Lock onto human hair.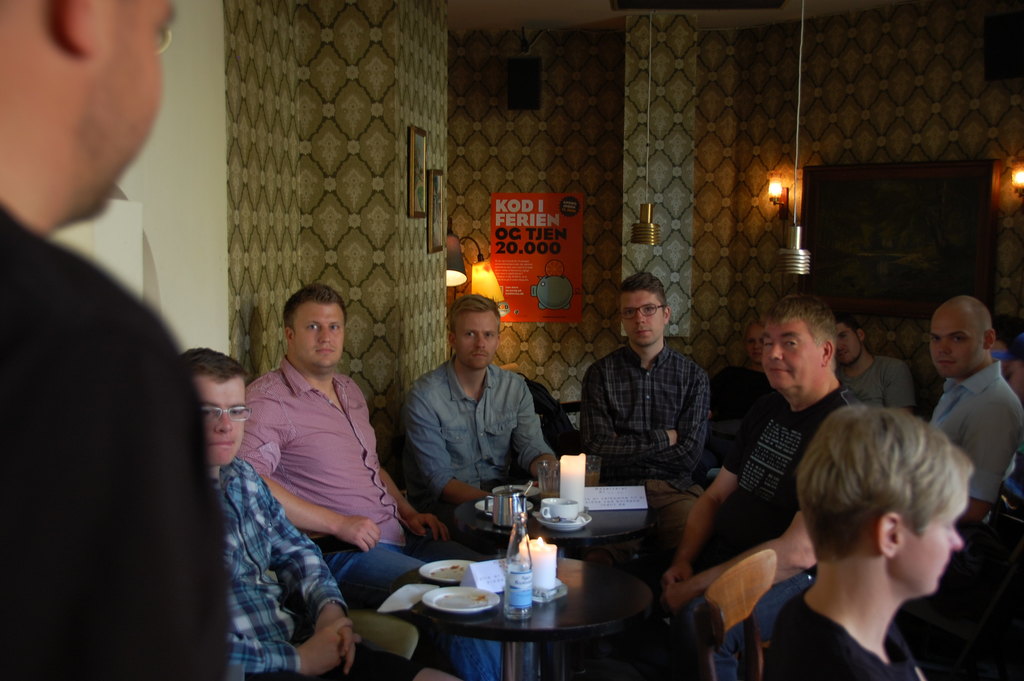
Locked: select_region(282, 281, 350, 331).
